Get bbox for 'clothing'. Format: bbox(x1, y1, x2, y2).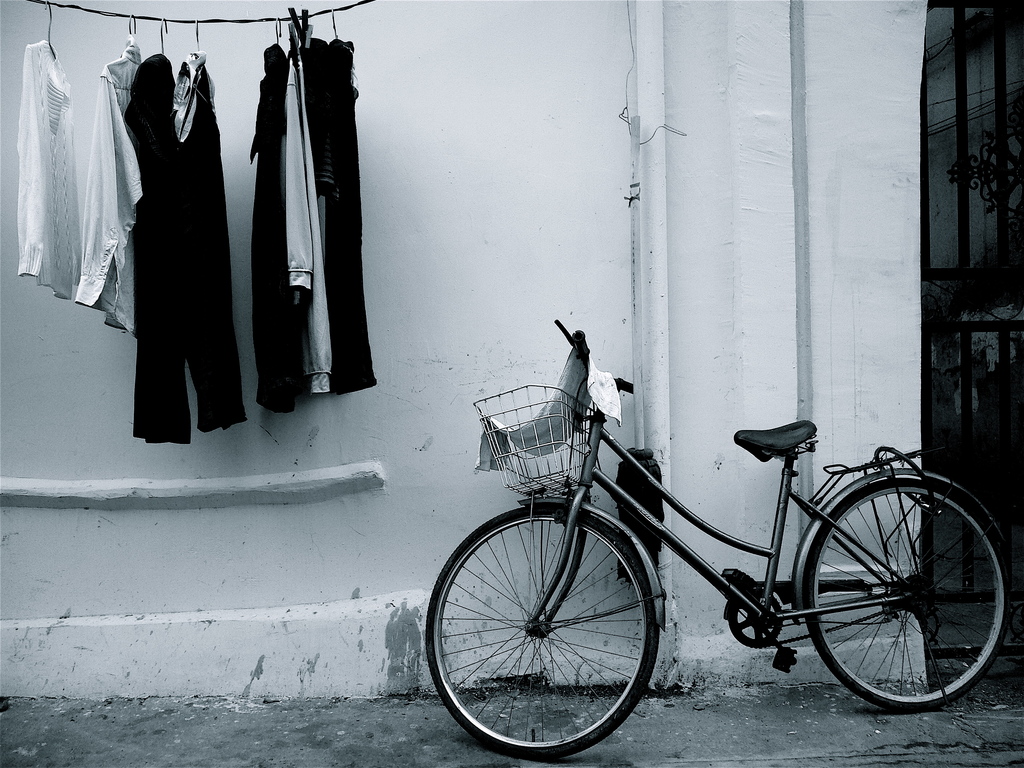
bbox(257, 48, 307, 410).
